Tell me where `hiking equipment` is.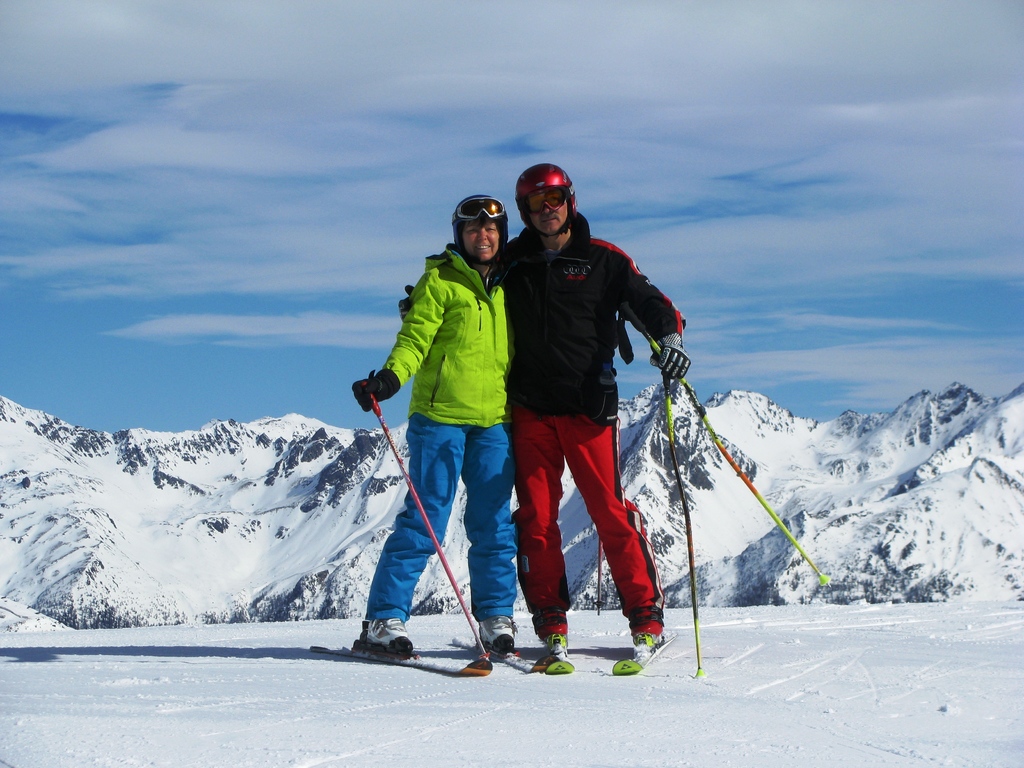
`hiking equipment` is at 514:159:580:241.
